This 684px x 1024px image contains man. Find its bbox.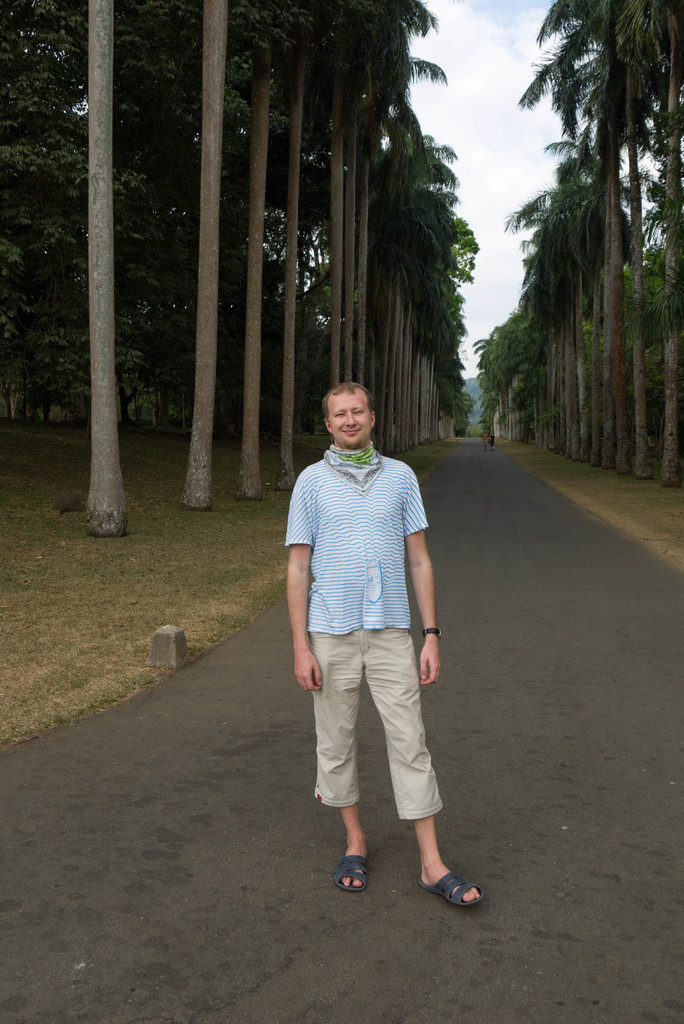
locate(282, 378, 490, 910).
